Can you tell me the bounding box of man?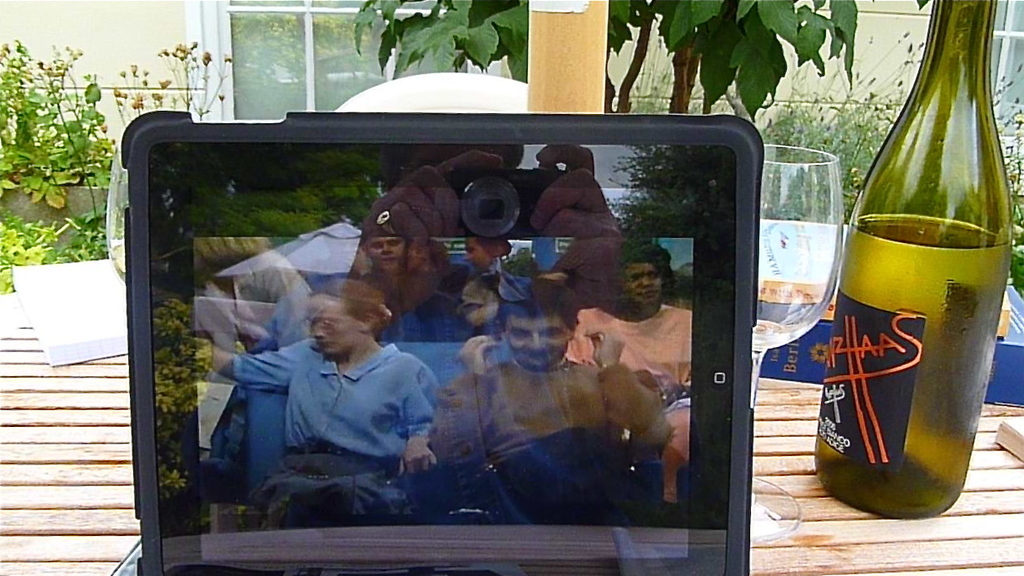
rect(353, 211, 490, 342).
